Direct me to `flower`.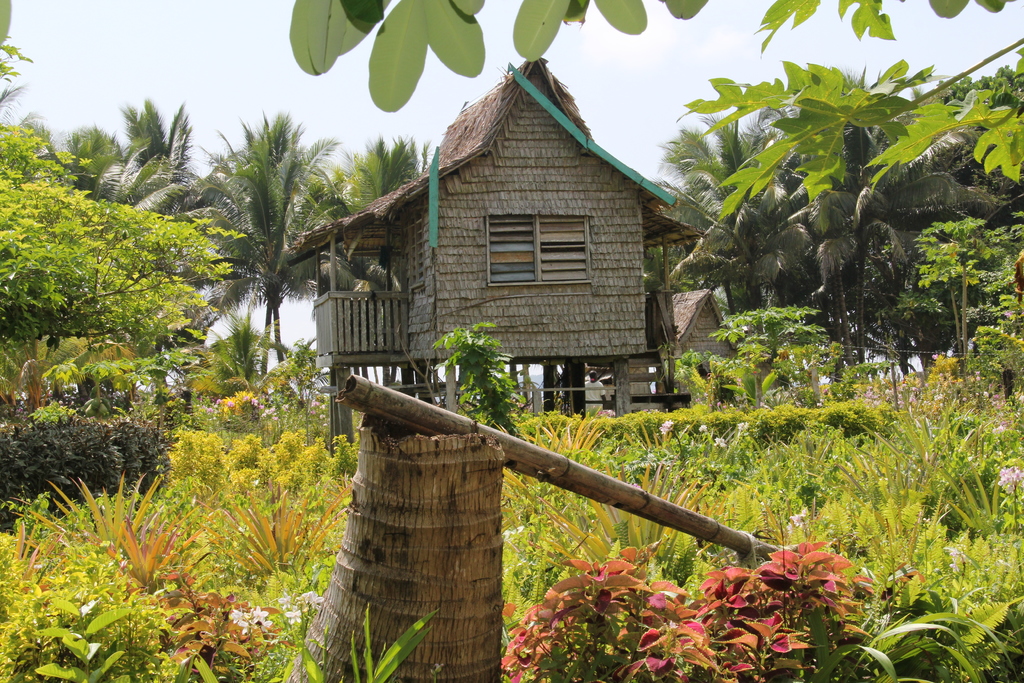
Direction: bbox=(312, 400, 321, 407).
